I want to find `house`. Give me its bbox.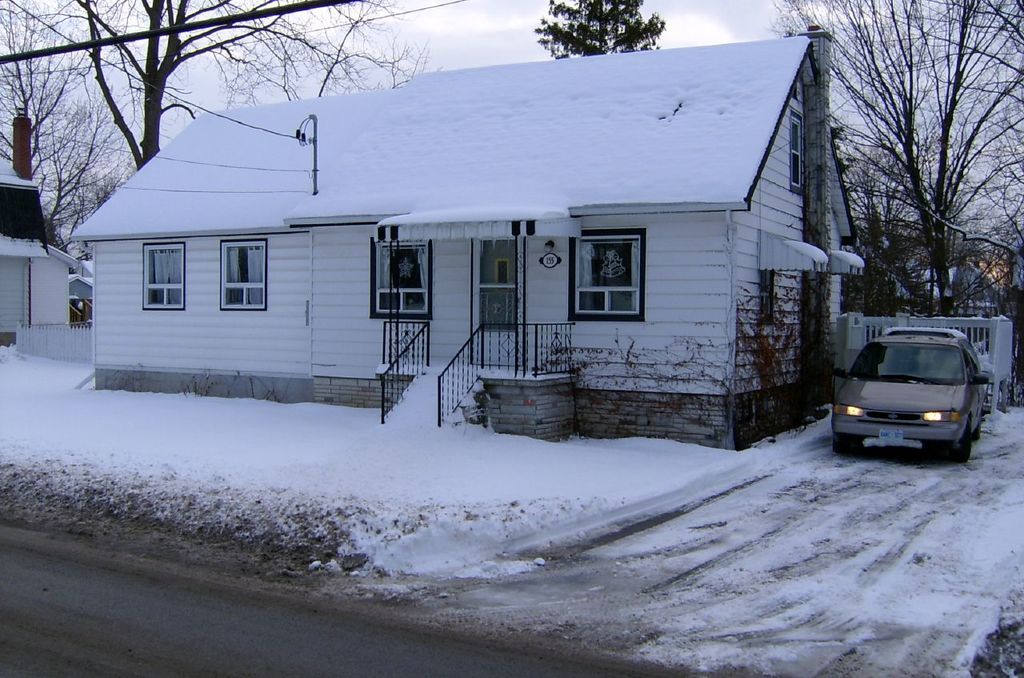
<bbox>96, 42, 869, 460</bbox>.
